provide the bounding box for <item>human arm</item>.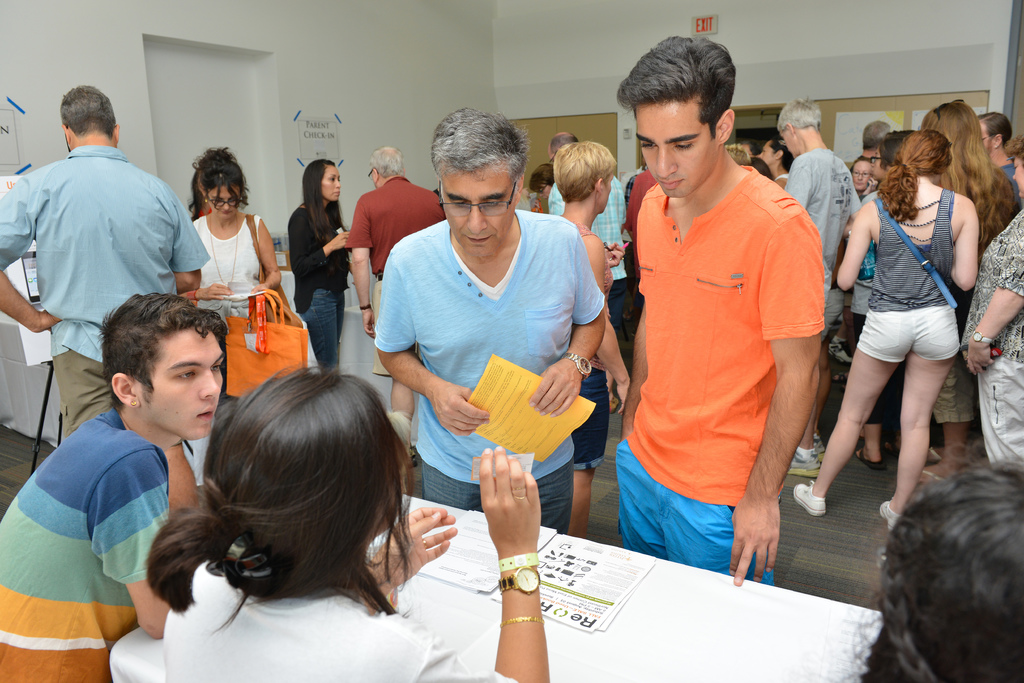
l=531, t=219, r=607, b=422.
